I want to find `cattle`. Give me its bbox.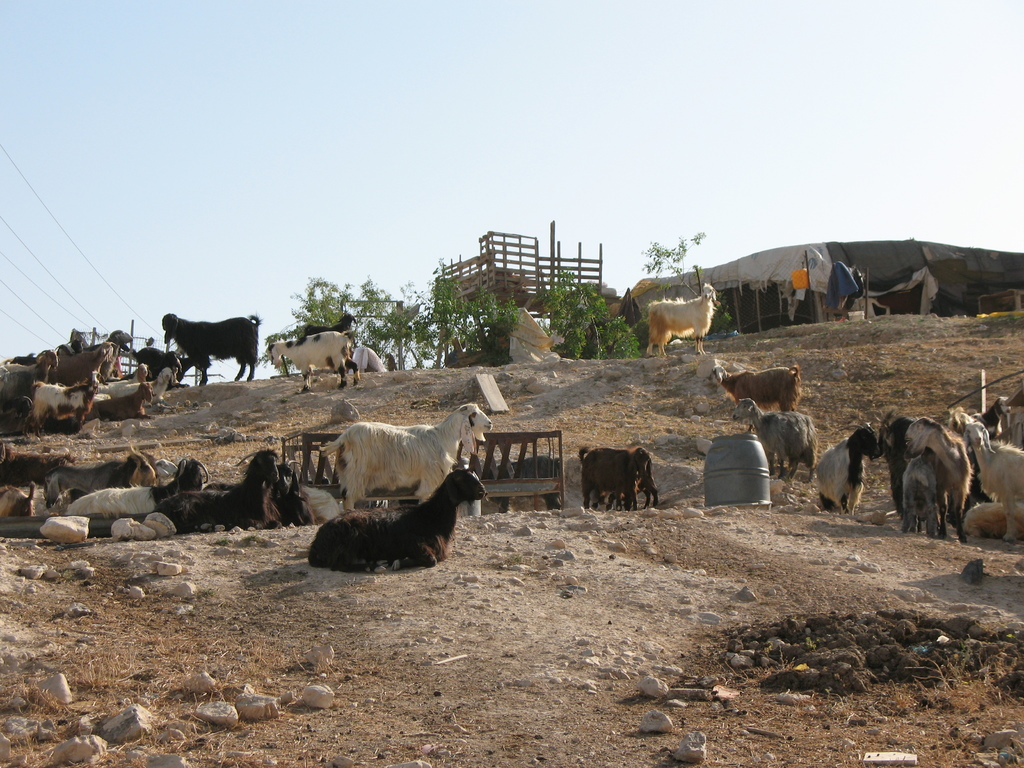
x1=145, y1=305, x2=260, y2=390.
